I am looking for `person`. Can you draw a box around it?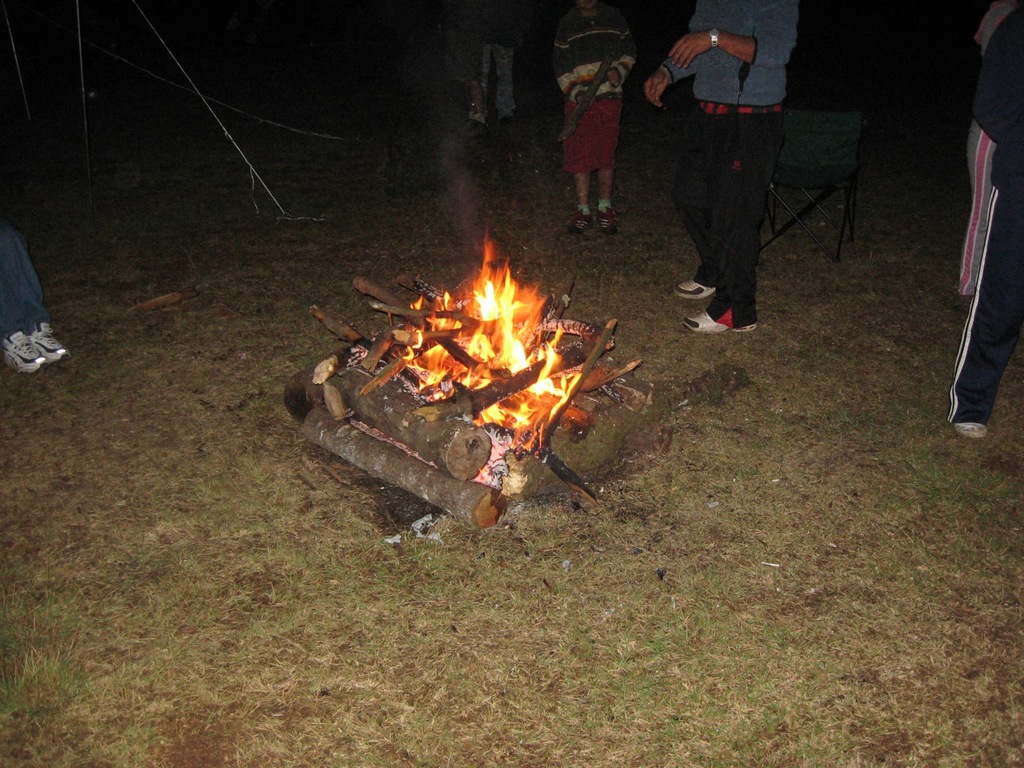
Sure, the bounding box is left=0, top=229, right=74, bottom=378.
